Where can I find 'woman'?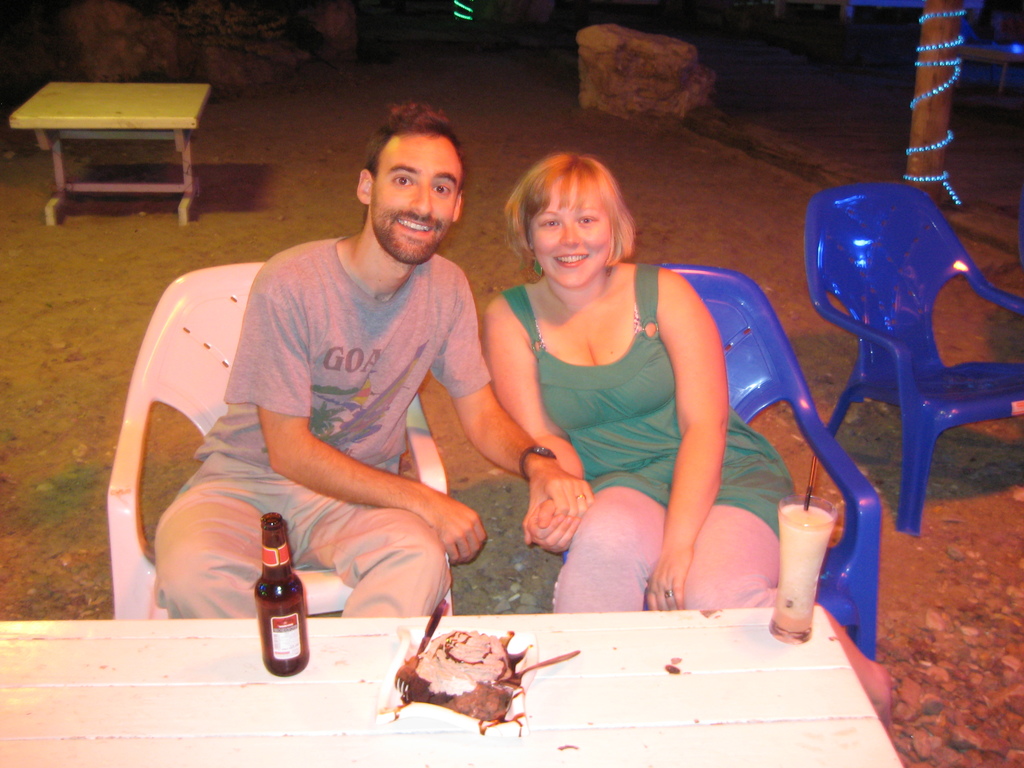
You can find it at crop(488, 124, 785, 627).
